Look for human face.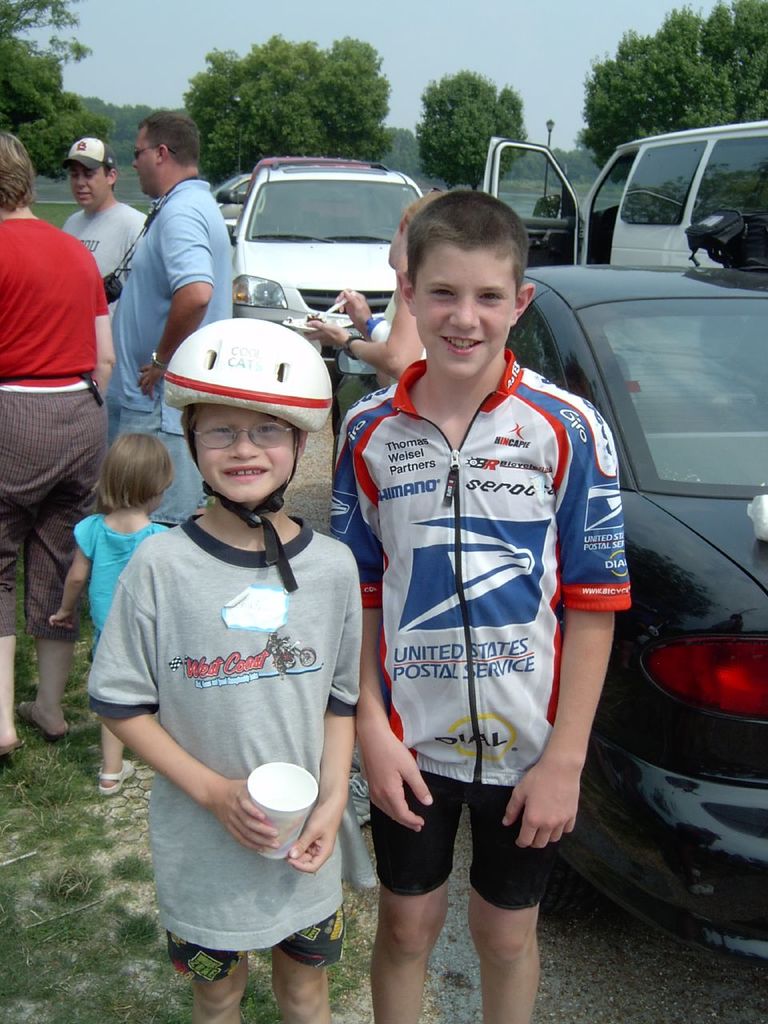
Found: [127, 124, 154, 194].
